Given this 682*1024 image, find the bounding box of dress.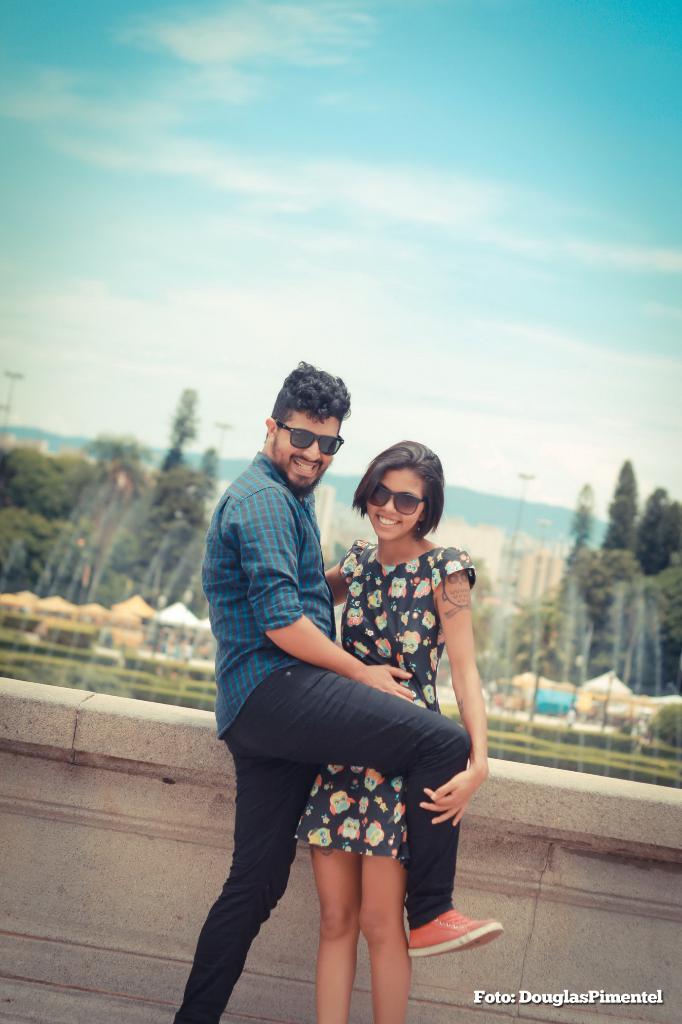
locate(297, 540, 475, 861).
